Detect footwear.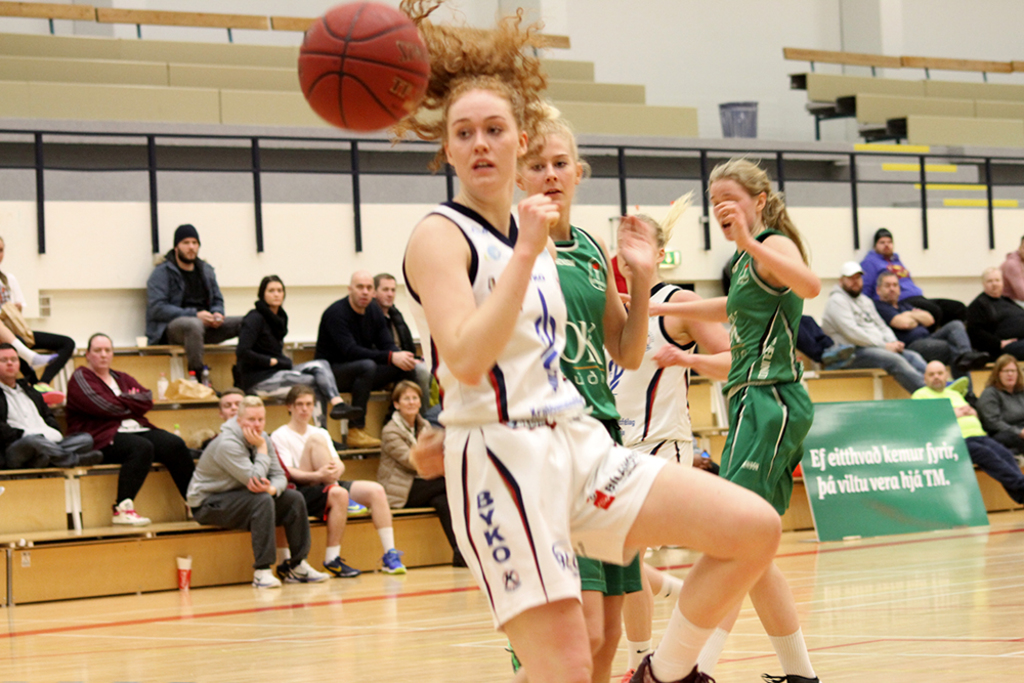
Detected at pyautogui.locateOnScreen(454, 549, 472, 569).
